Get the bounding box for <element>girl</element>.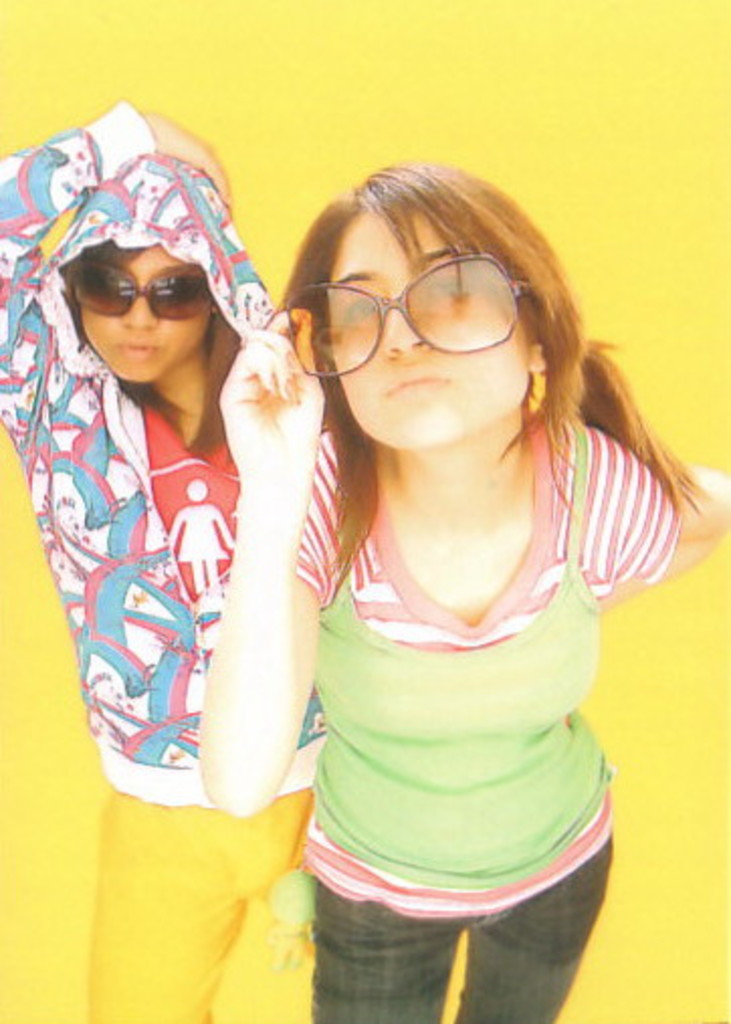
[0, 101, 331, 1022].
